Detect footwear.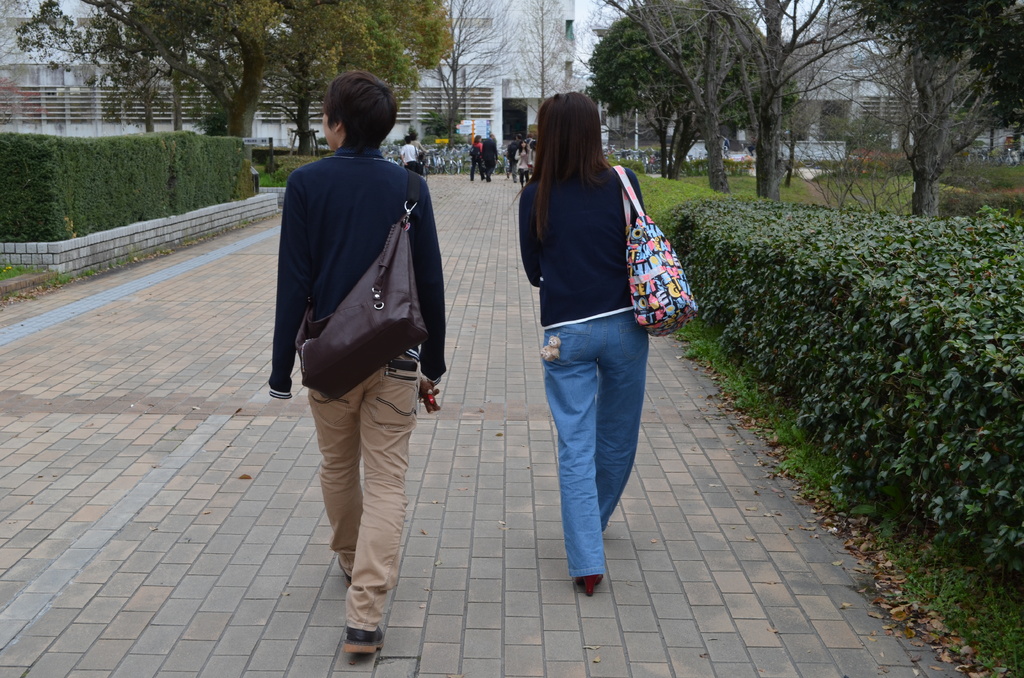
Detected at left=337, top=560, right=351, bottom=589.
